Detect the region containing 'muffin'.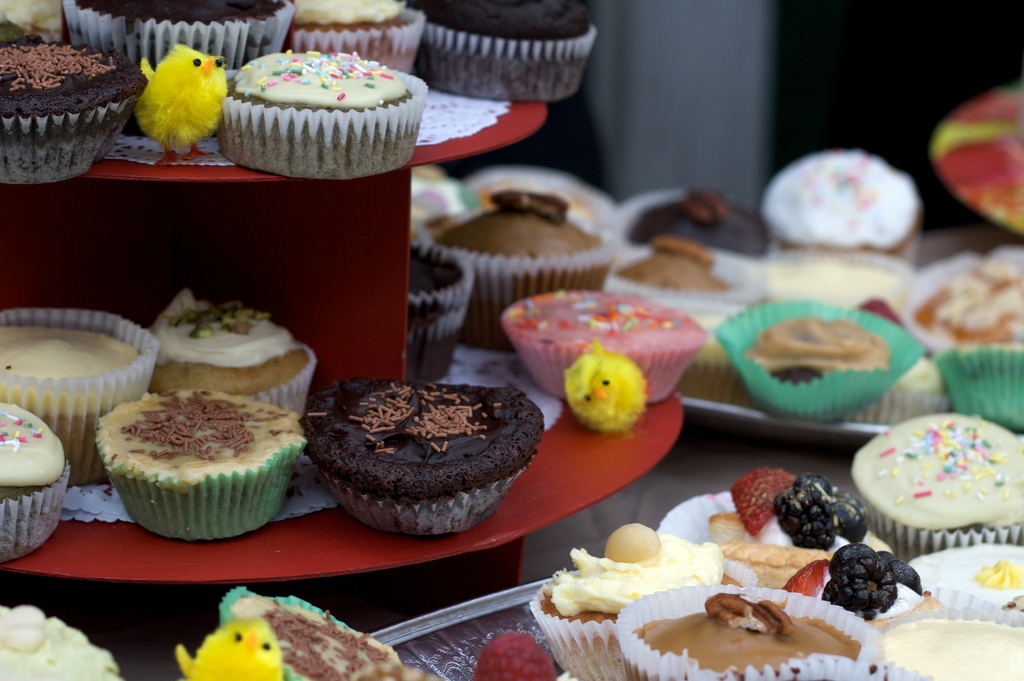
<region>215, 44, 429, 179</region>.
